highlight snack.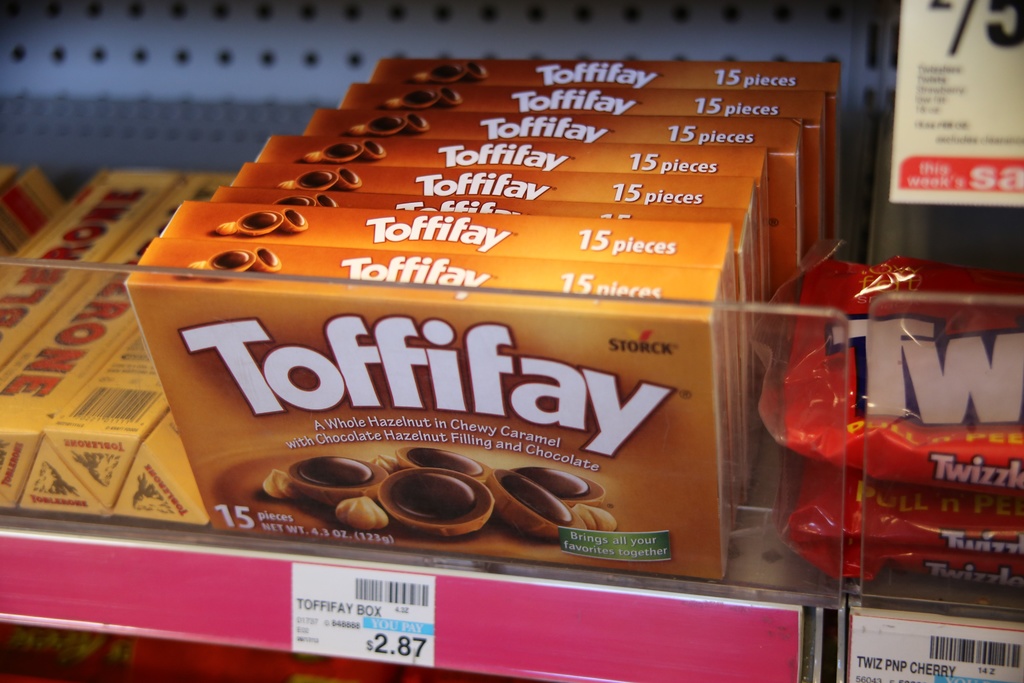
Highlighted region: Rect(358, 140, 383, 159).
